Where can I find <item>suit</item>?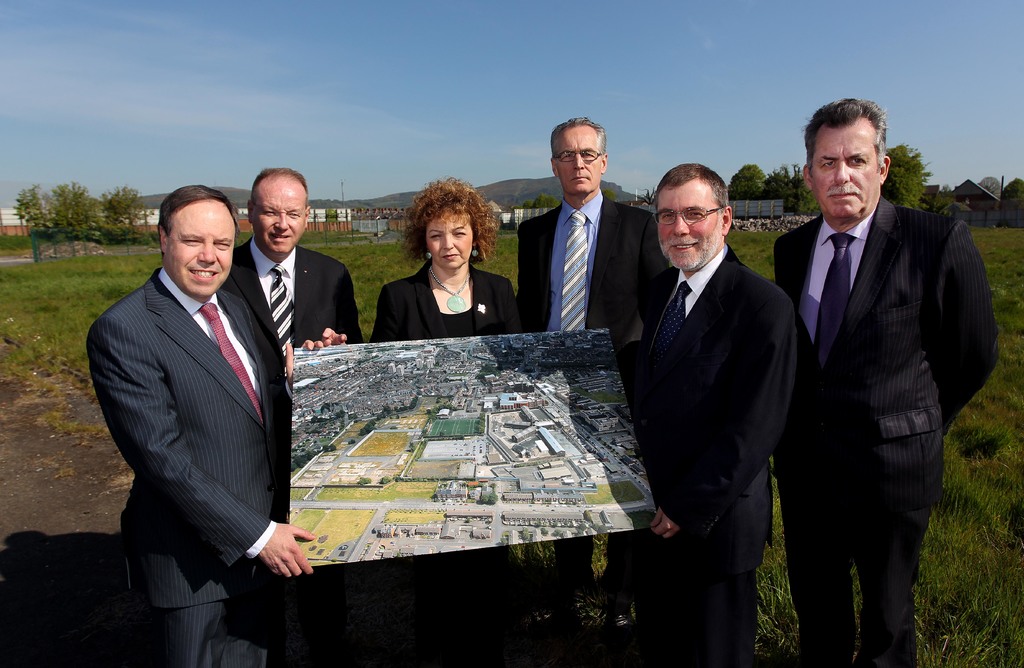
You can find it at bbox=(369, 261, 526, 339).
